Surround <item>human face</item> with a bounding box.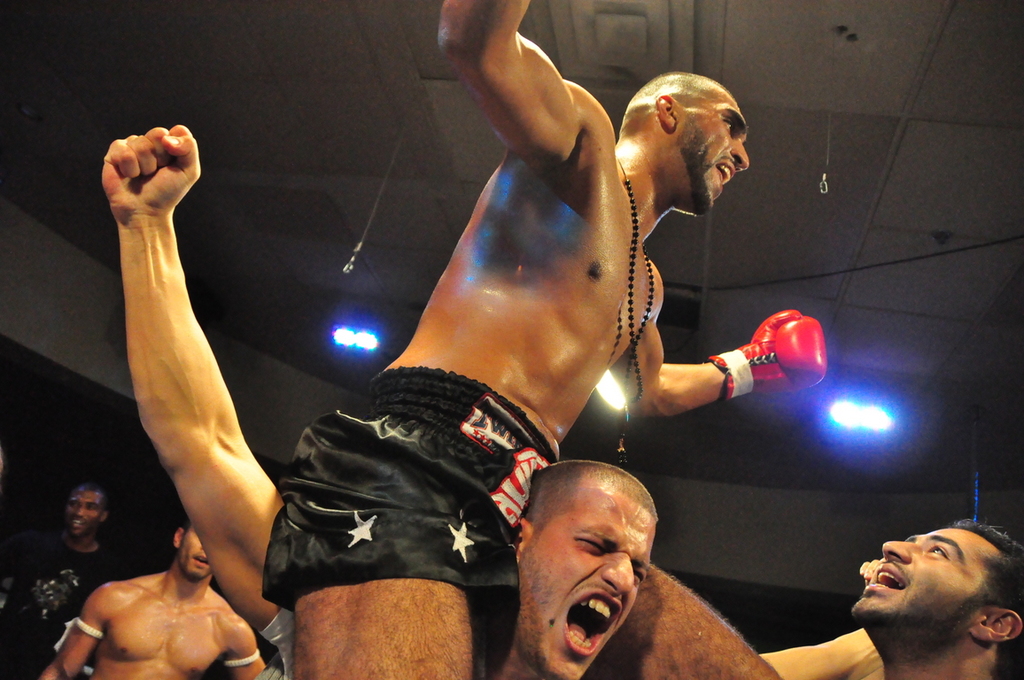
(67,490,105,541).
